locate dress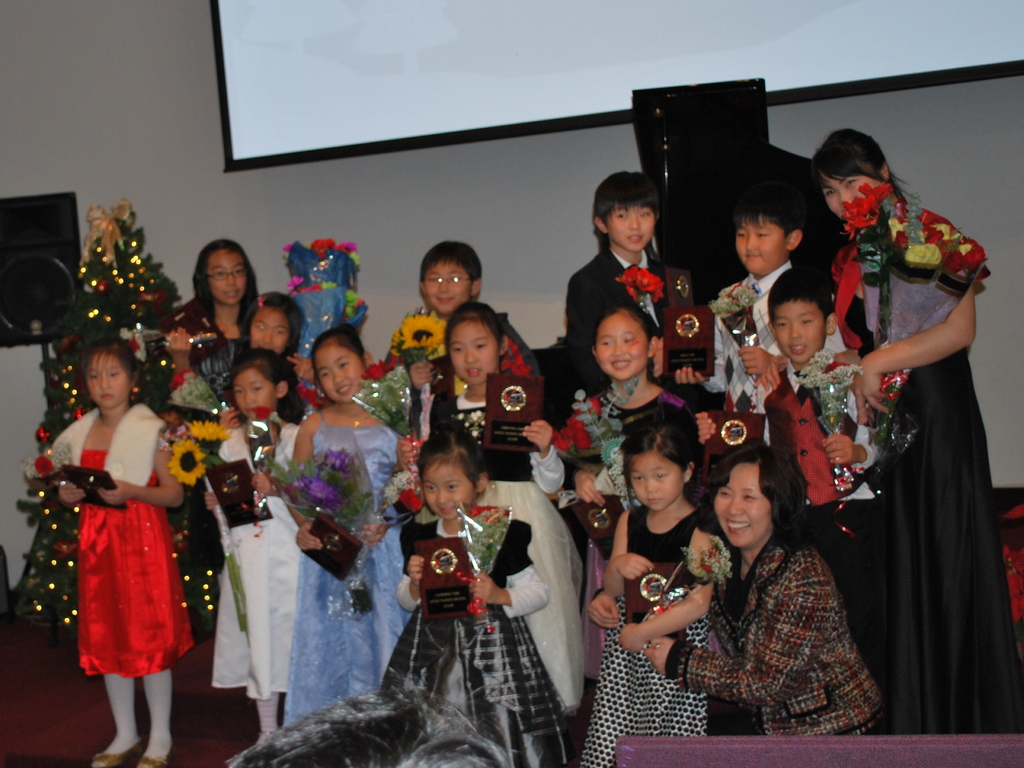
box=[421, 394, 584, 710]
